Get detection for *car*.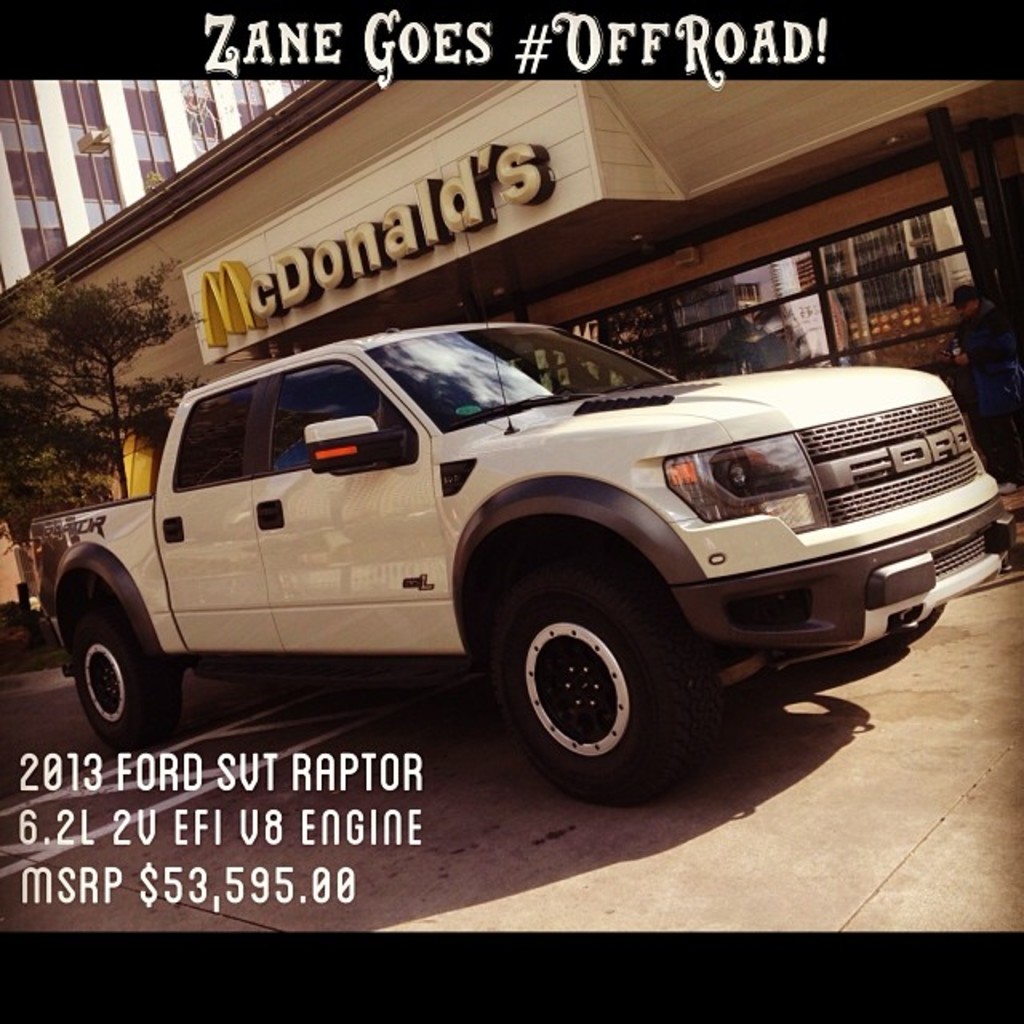
Detection: BBox(30, 322, 1005, 798).
